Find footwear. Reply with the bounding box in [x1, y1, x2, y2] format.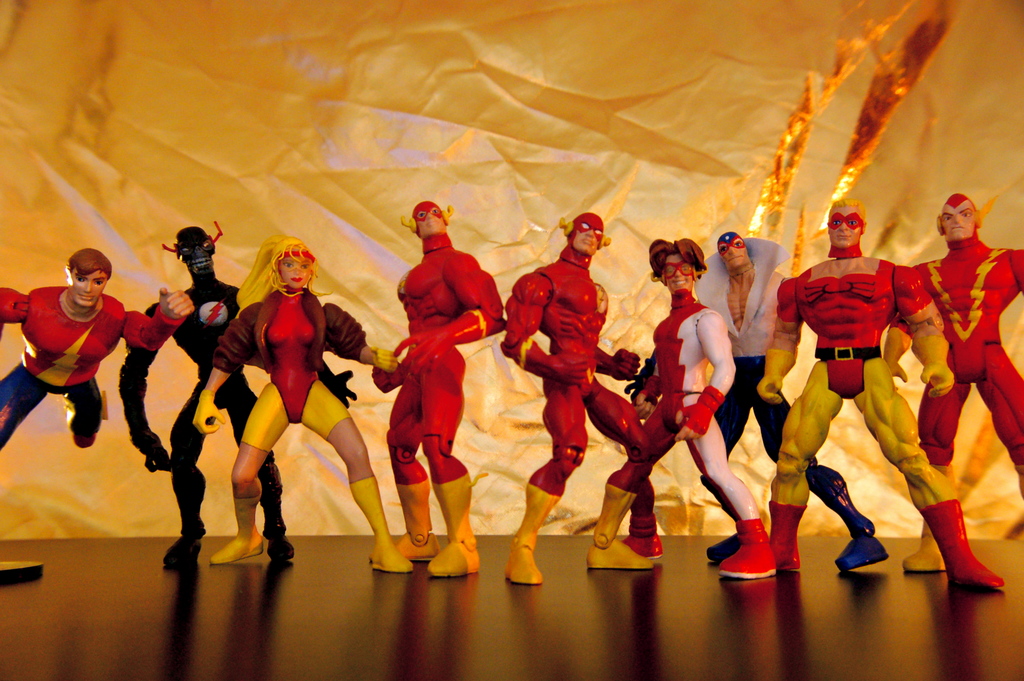
[900, 520, 947, 571].
